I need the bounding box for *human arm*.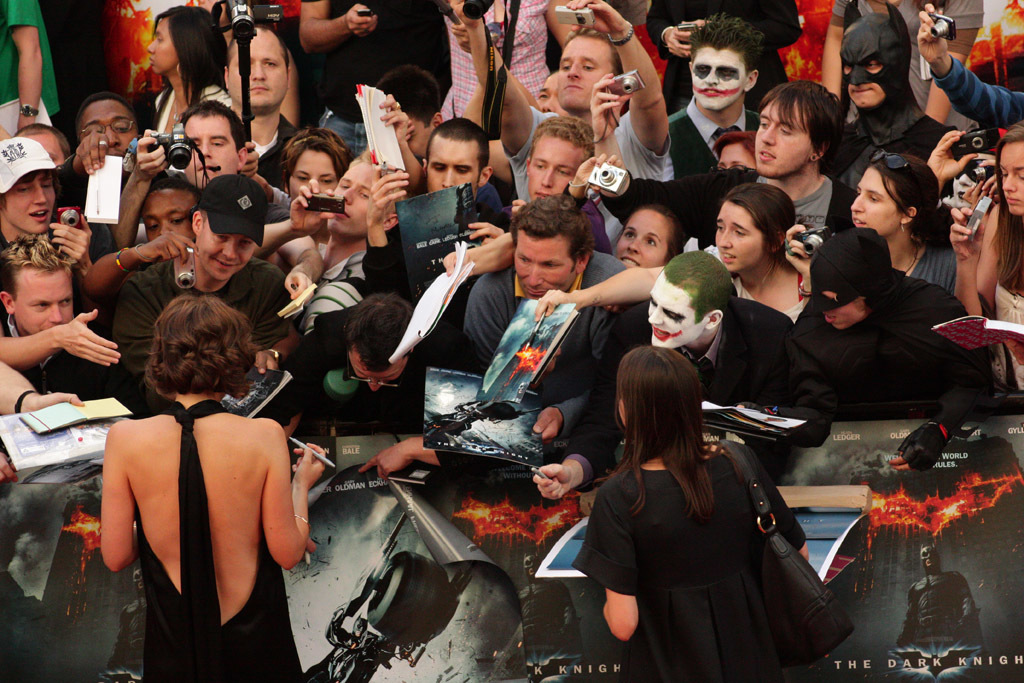
Here it is: bbox=[924, 127, 980, 239].
